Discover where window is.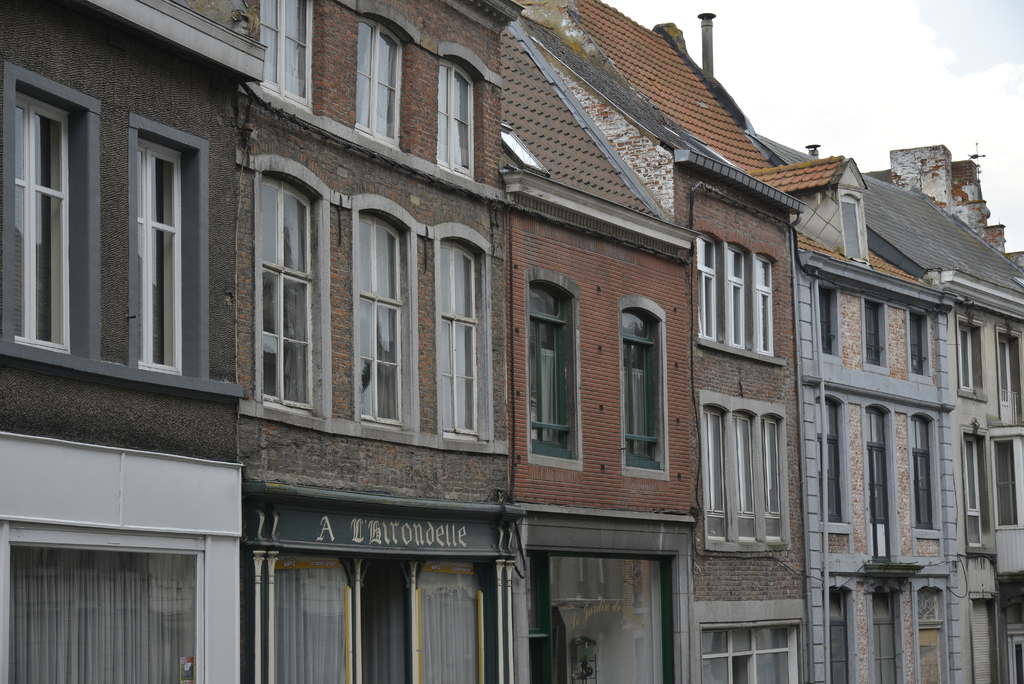
Discovered at bbox=(811, 391, 845, 533).
